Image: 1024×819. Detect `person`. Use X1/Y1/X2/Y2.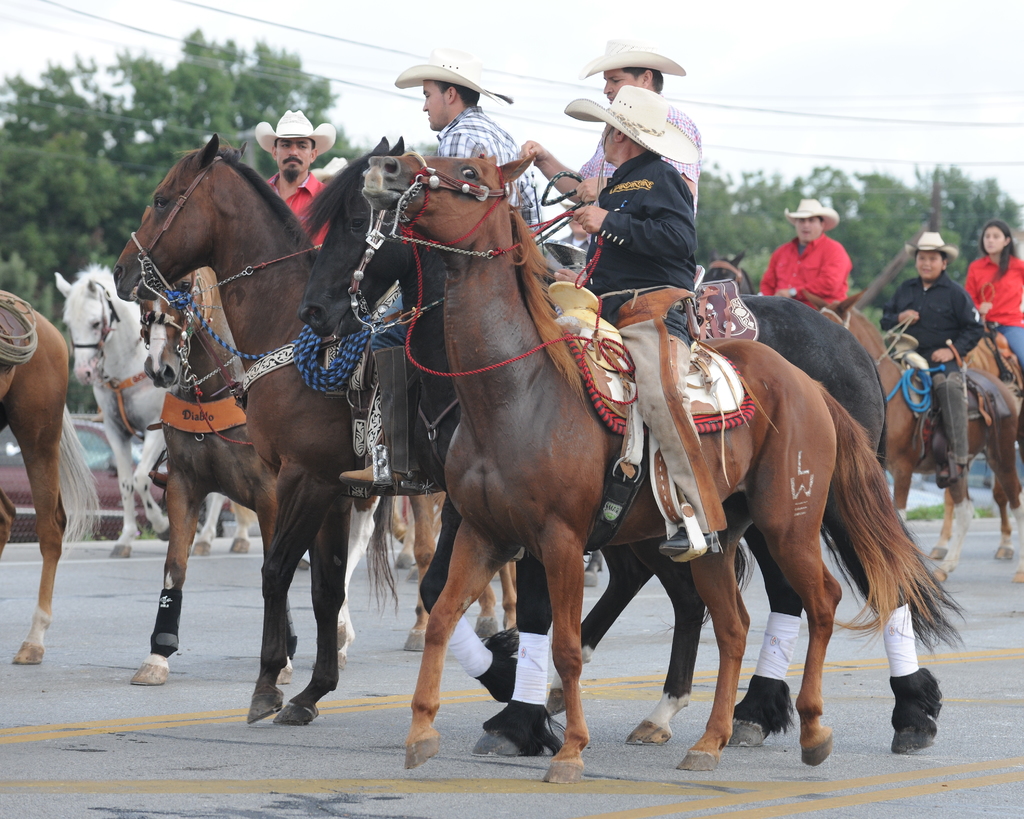
255/111/330/252.
